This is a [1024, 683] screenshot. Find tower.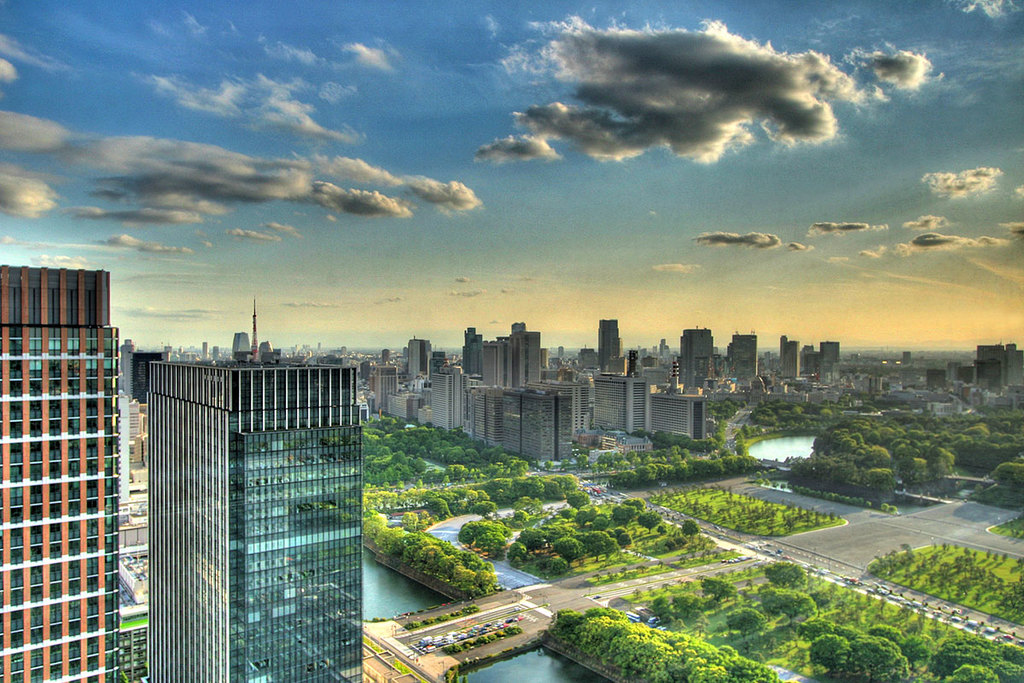
Bounding box: bbox=[431, 370, 454, 431].
